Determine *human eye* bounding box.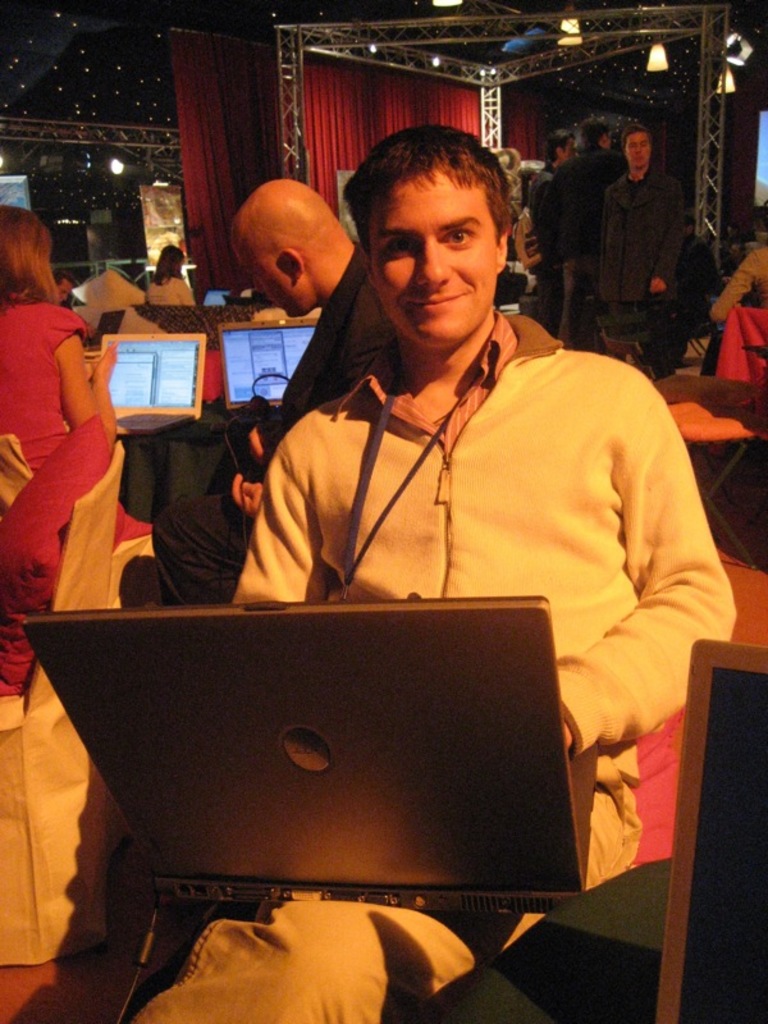
Determined: 630, 145, 636, 150.
